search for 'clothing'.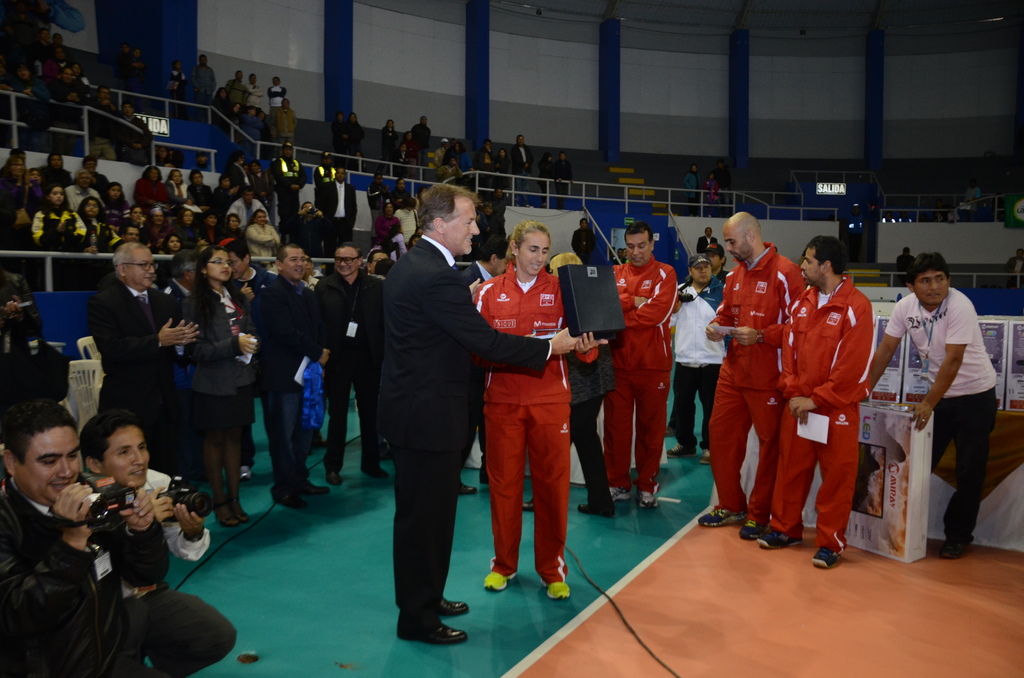
Found at l=249, t=272, r=321, b=481.
